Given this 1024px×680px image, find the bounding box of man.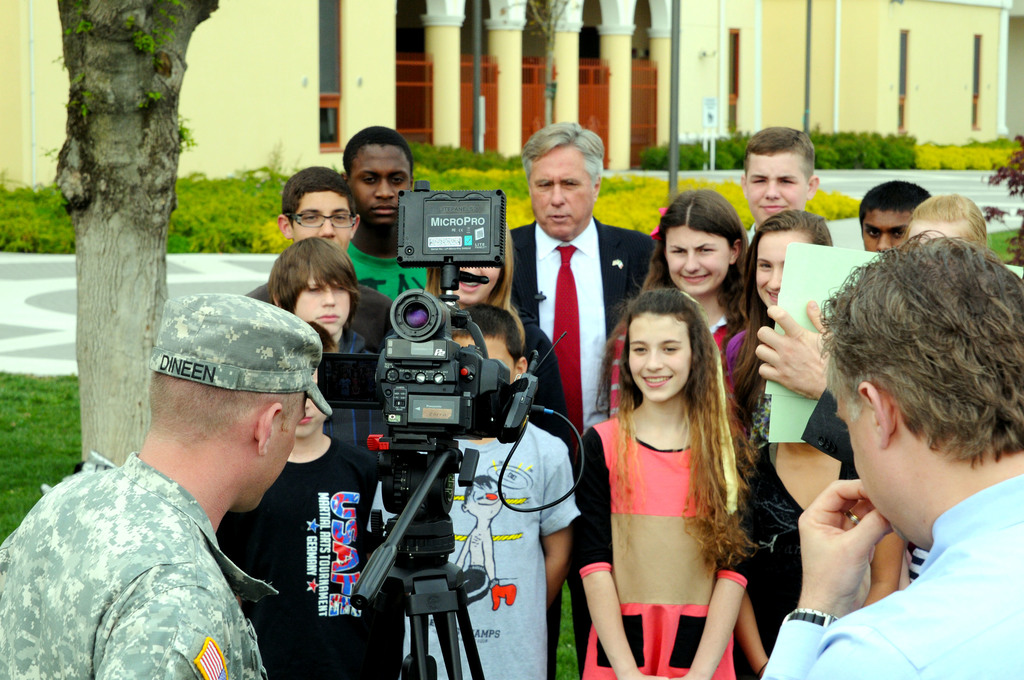
region(756, 226, 1023, 679).
